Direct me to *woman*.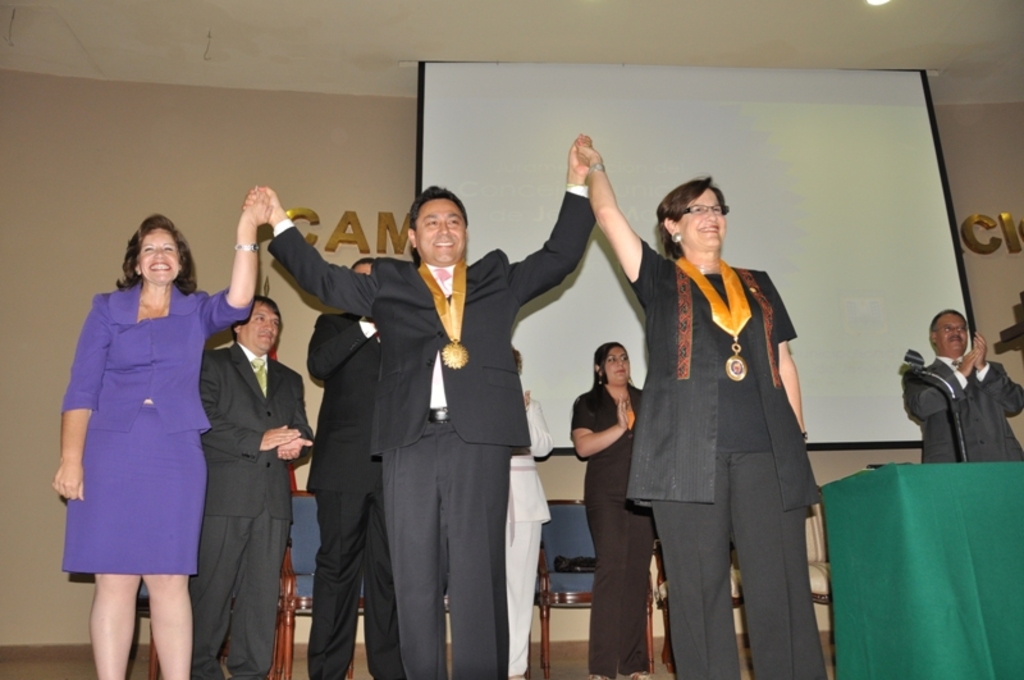
Direction: bbox=[54, 229, 211, 677].
